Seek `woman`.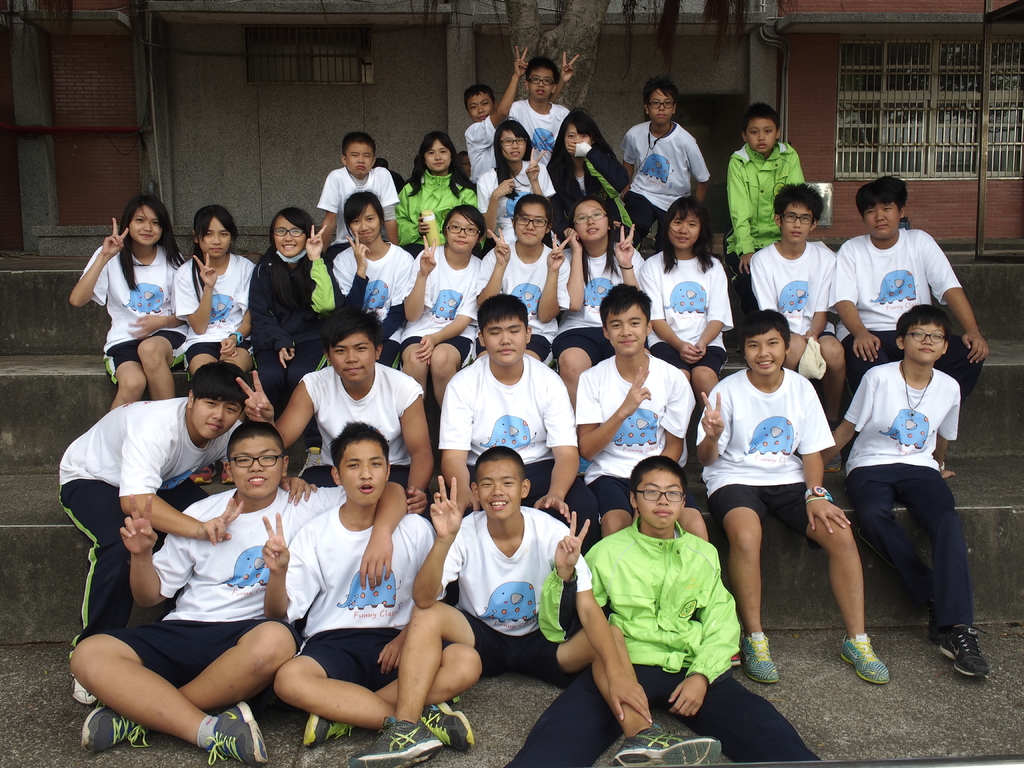
x1=173 y1=207 x2=273 y2=360.
